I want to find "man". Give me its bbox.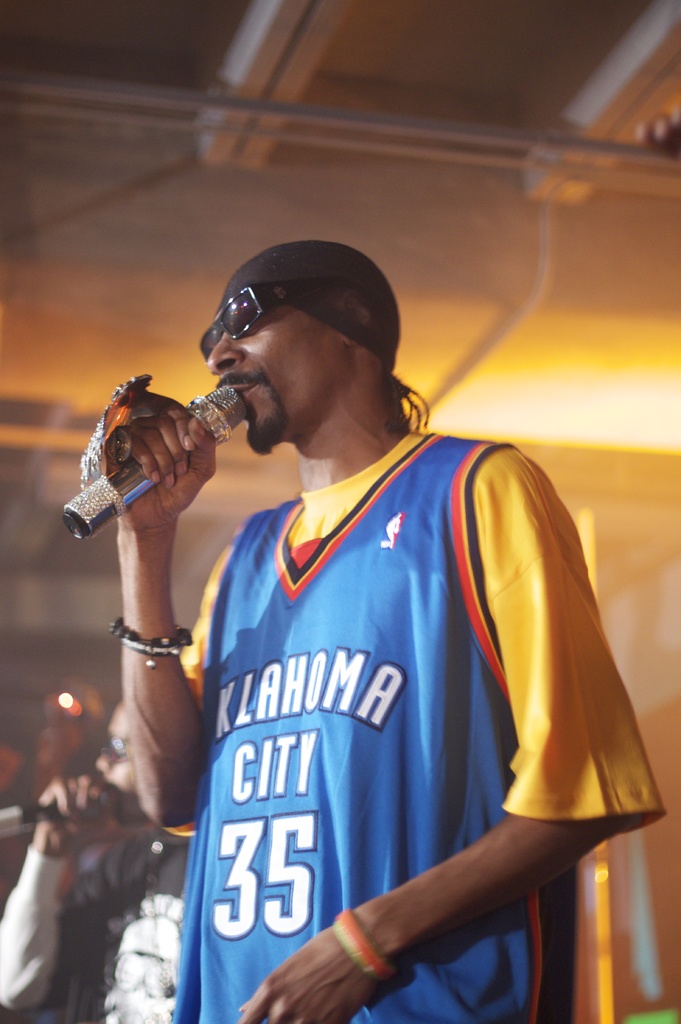
{"left": 85, "top": 203, "right": 642, "bottom": 1017}.
